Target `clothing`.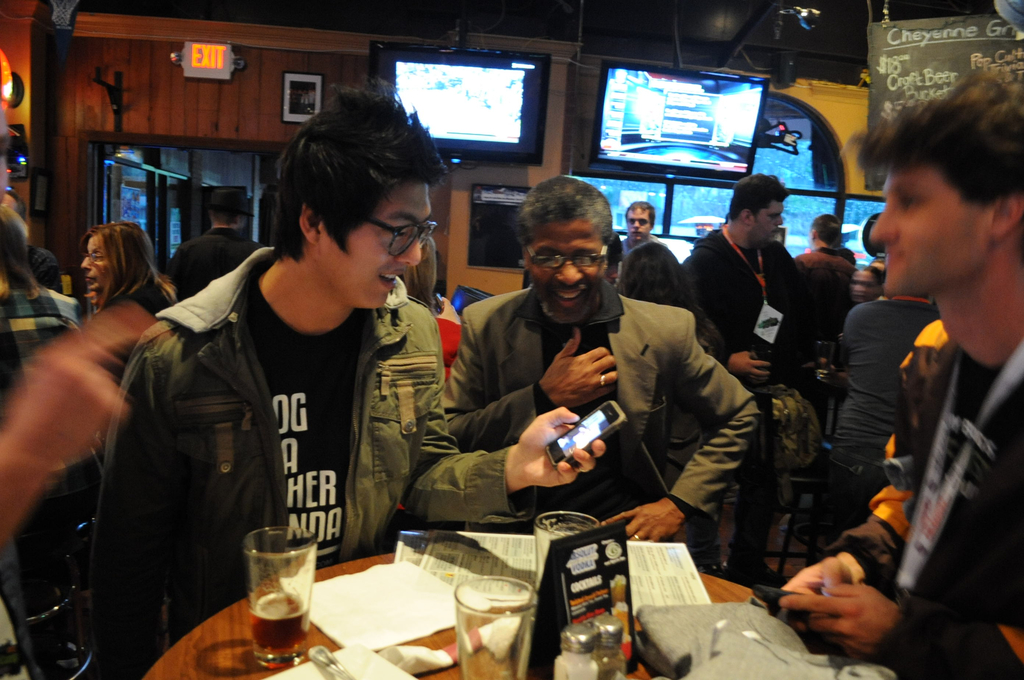
Target region: 93/270/183/318.
